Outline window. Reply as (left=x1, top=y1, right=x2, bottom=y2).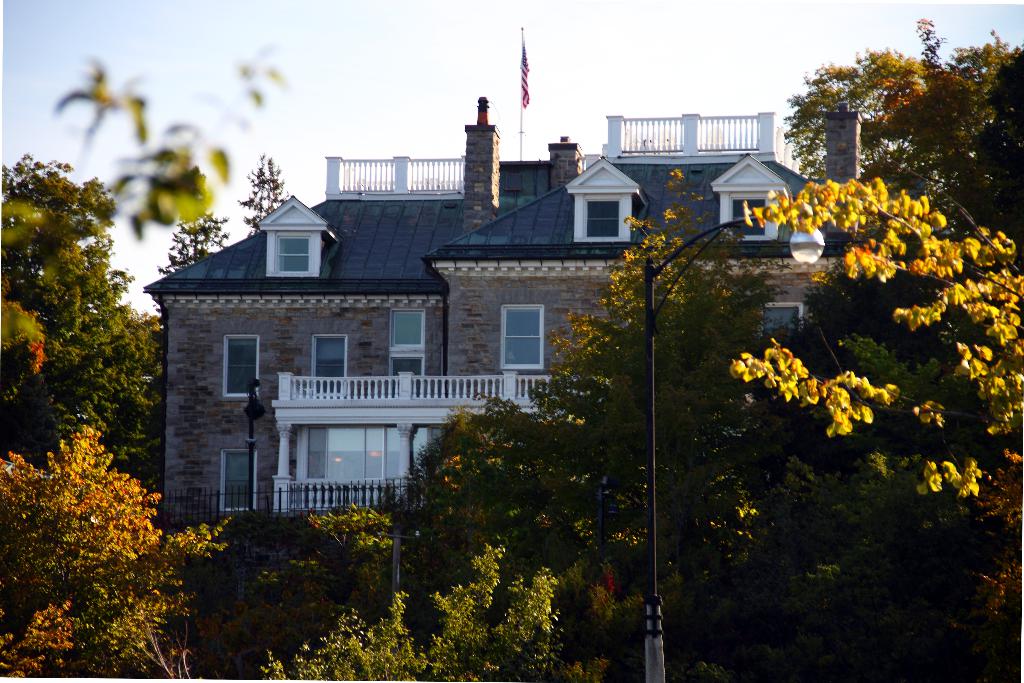
(left=485, top=288, right=547, bottom=377).
